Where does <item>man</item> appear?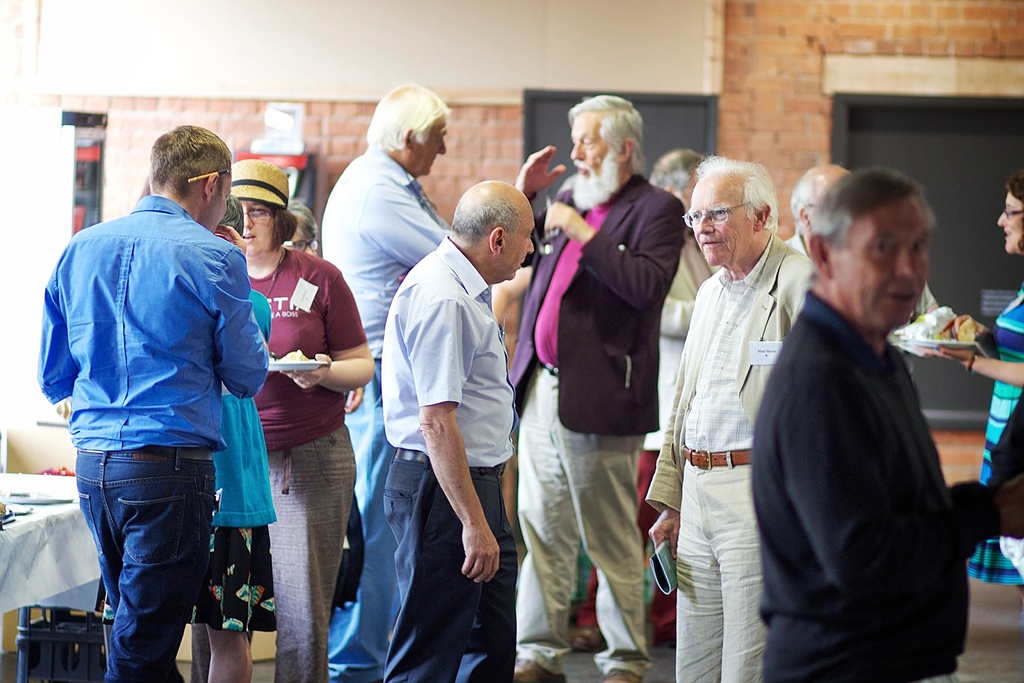
Appears at [320,83,452,682].
